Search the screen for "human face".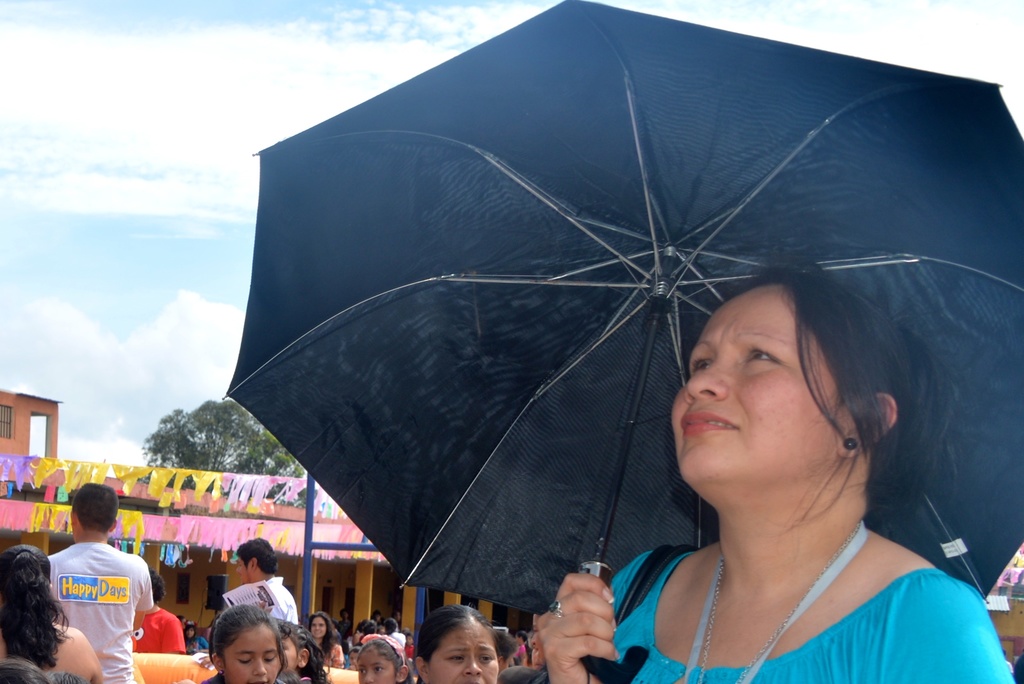
Found at 360 647 394 680.
